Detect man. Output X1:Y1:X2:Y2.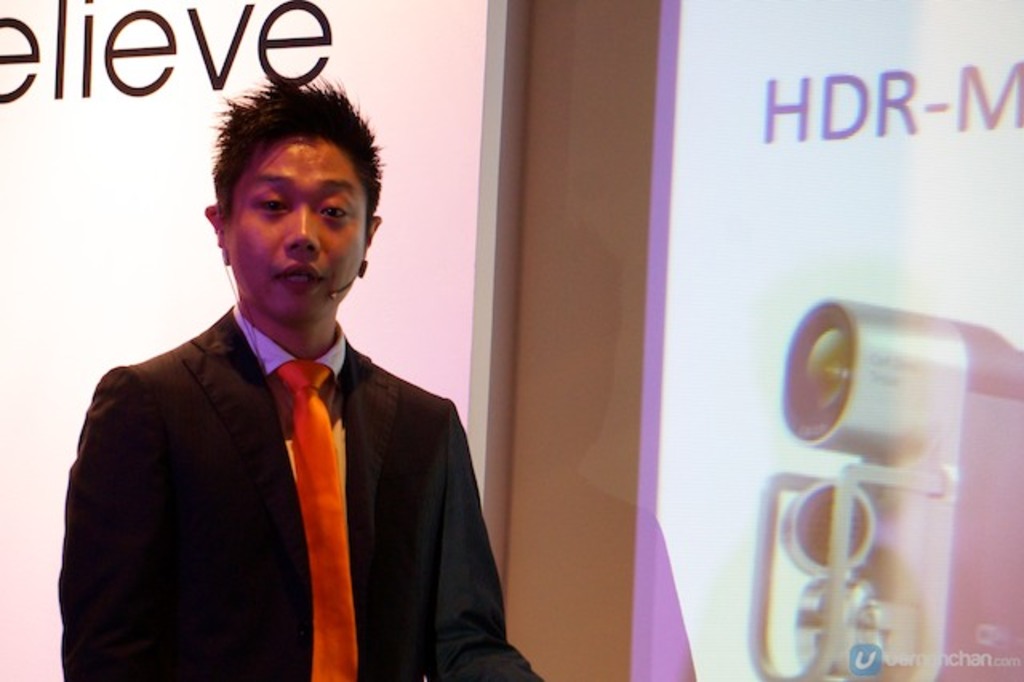
54:77:539:680.
